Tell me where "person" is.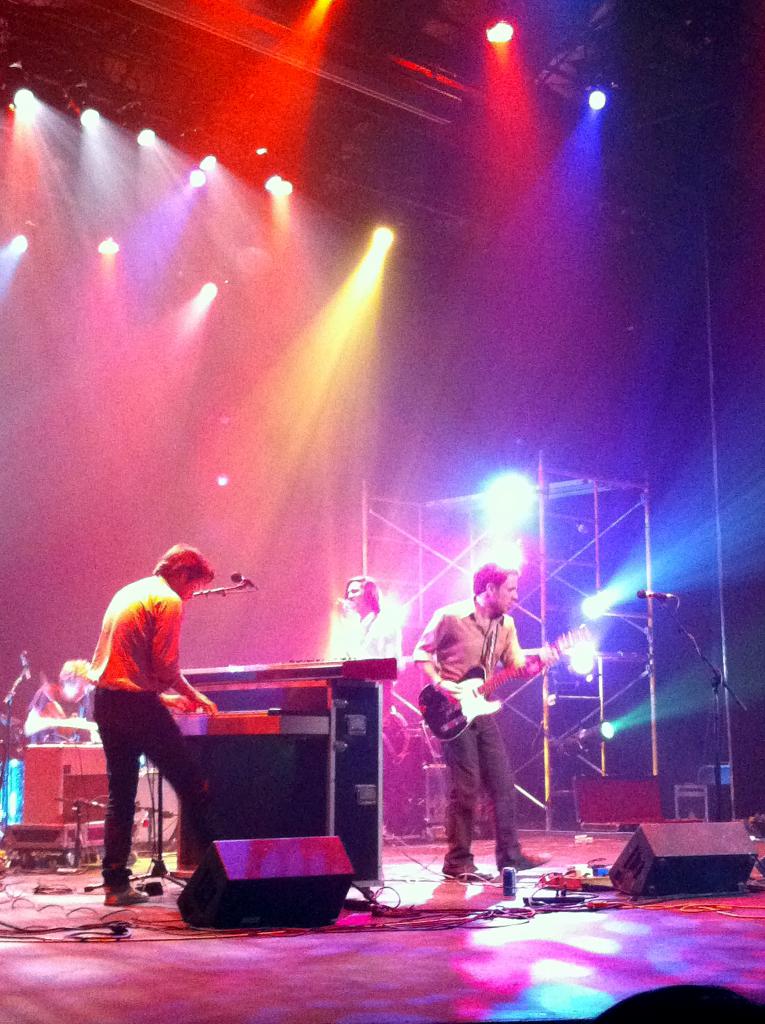
"person" is at detection(334, 575, 412, 668).
